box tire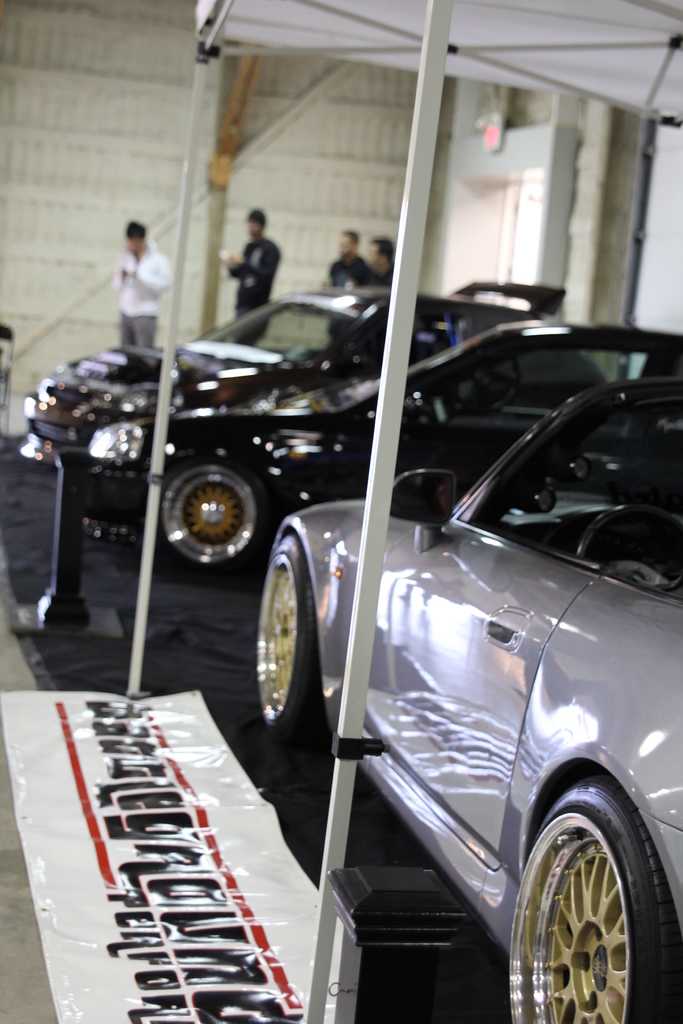
(x1=145, y1=445, x2=272, y2=579)
